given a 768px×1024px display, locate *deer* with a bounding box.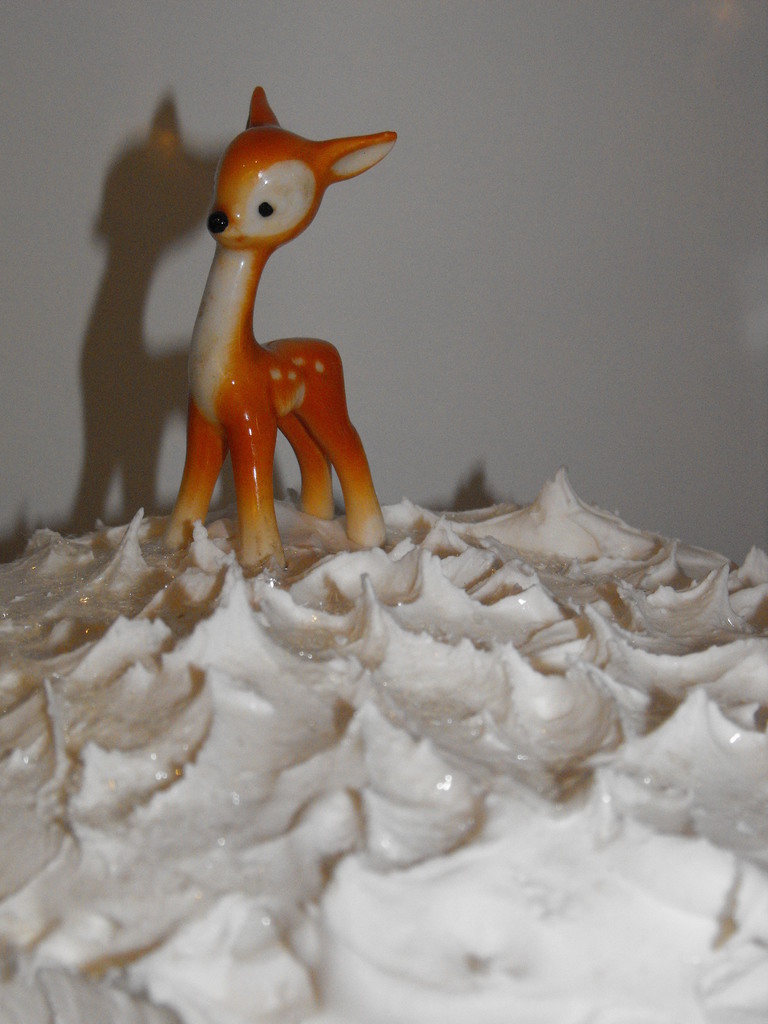
Located: box=[167, 87, 398, 556].
